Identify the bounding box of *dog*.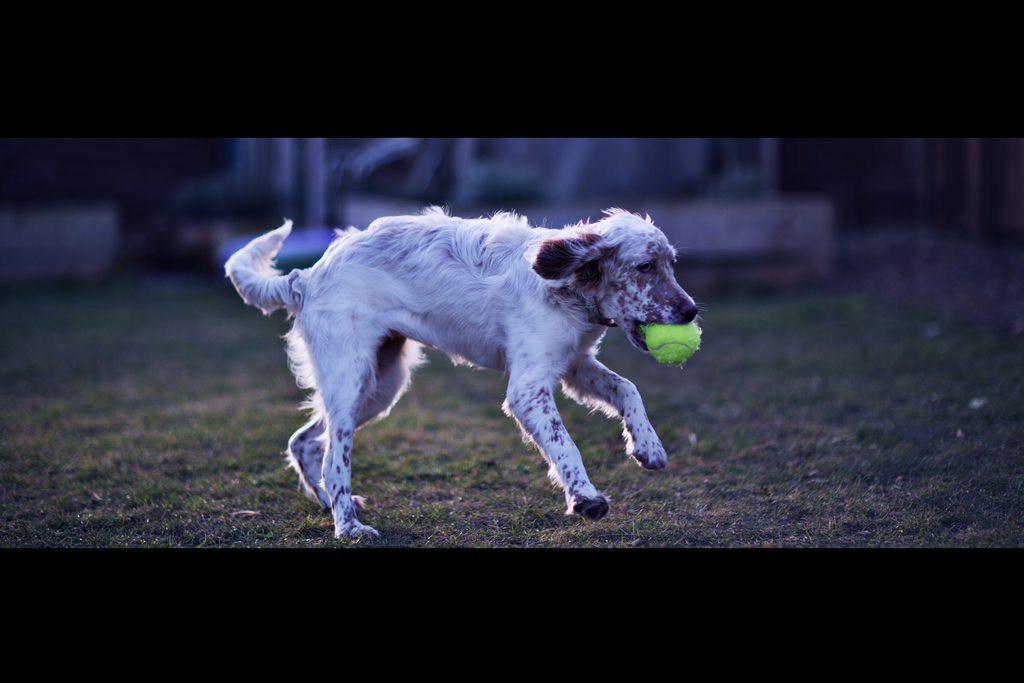
bbox=(221, 204, 694, 544).
